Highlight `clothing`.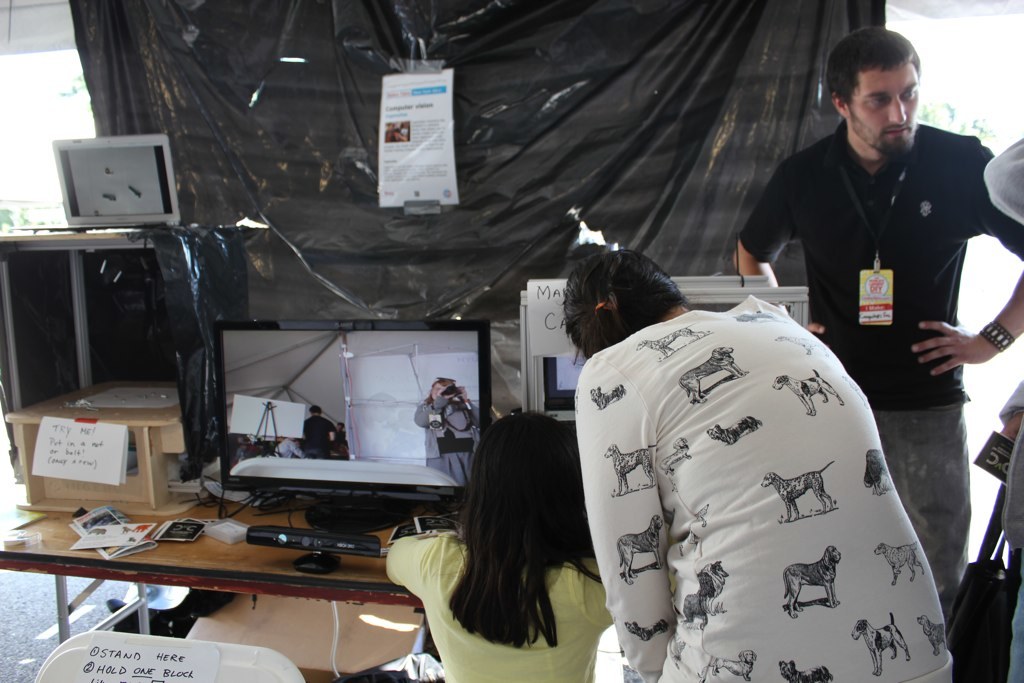
Highlighted region: crop(412, 399, 481, 486).
